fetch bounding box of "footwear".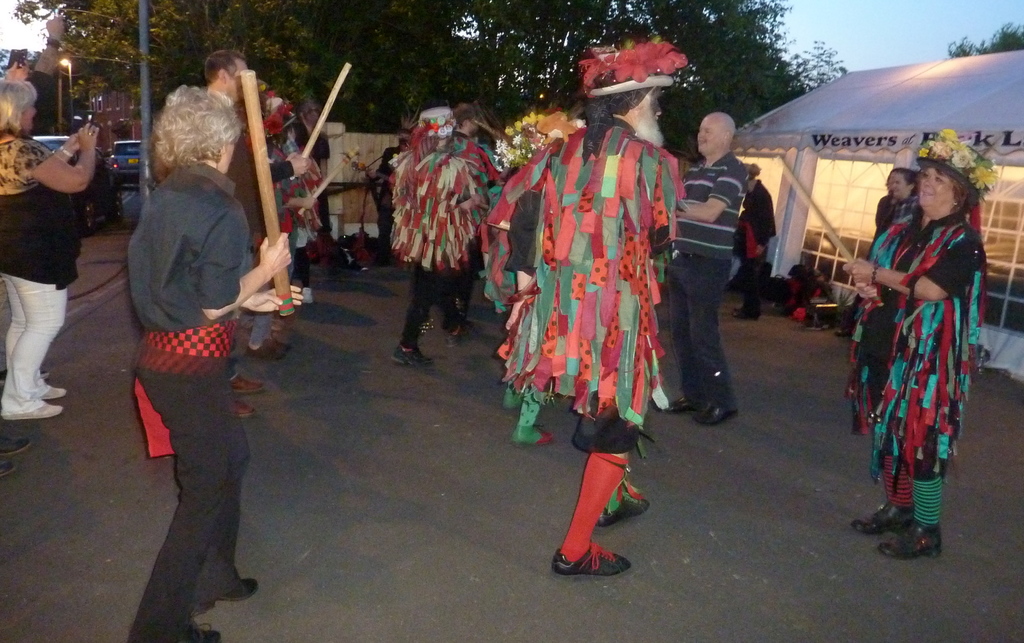
Bbox: 0, 458, 20, 484.
